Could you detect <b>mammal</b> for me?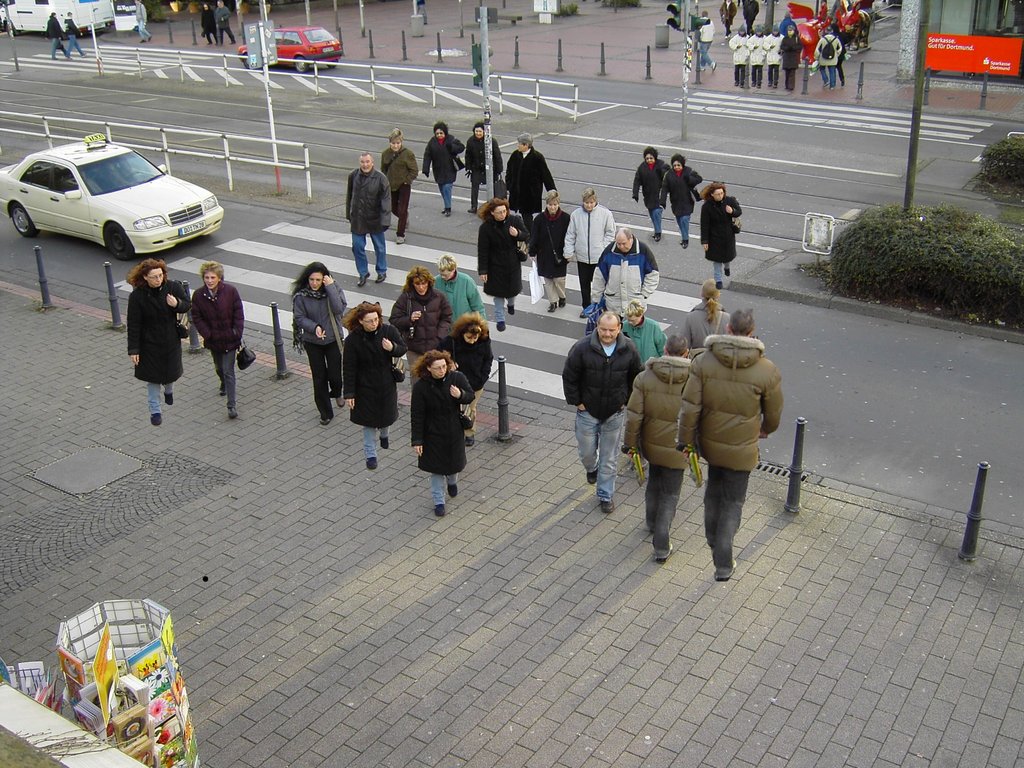
Detection result: 348/151/396/287.
